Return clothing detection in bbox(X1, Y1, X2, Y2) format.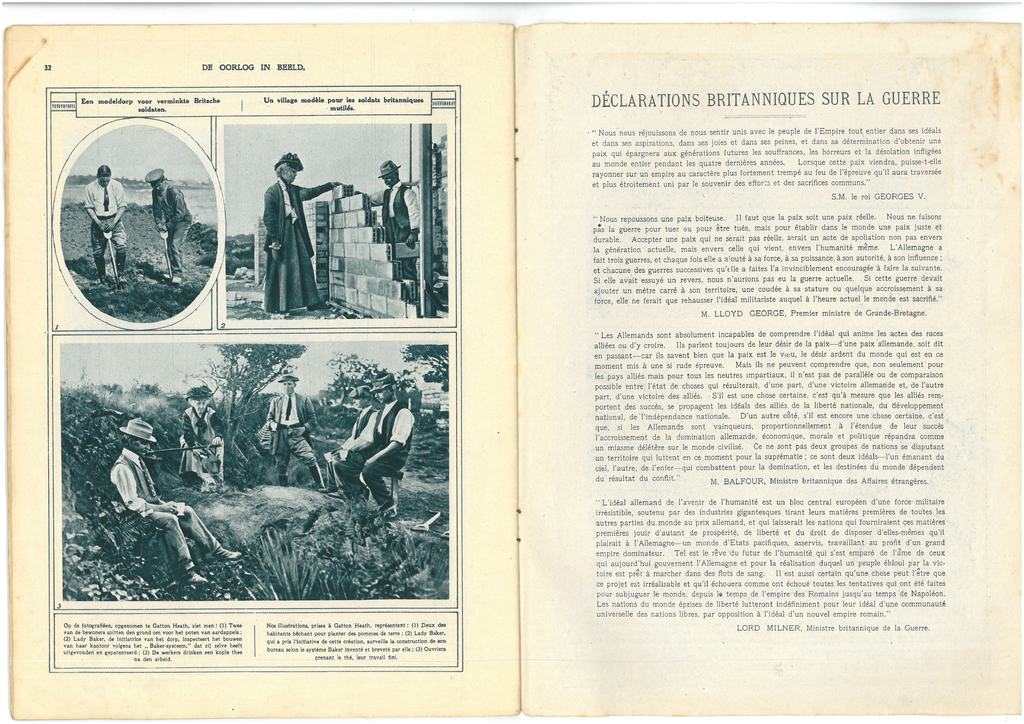
bbox(257, 386, 319, 476).
